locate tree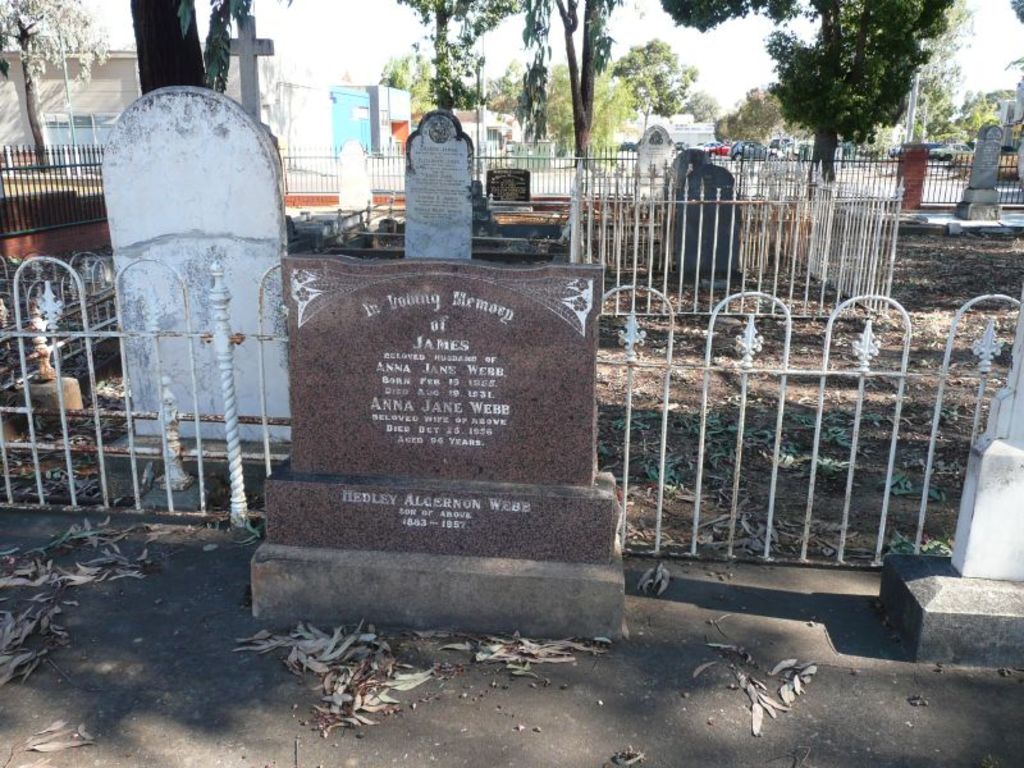
[x1=701, y1=83, x2=810, y2=145]
